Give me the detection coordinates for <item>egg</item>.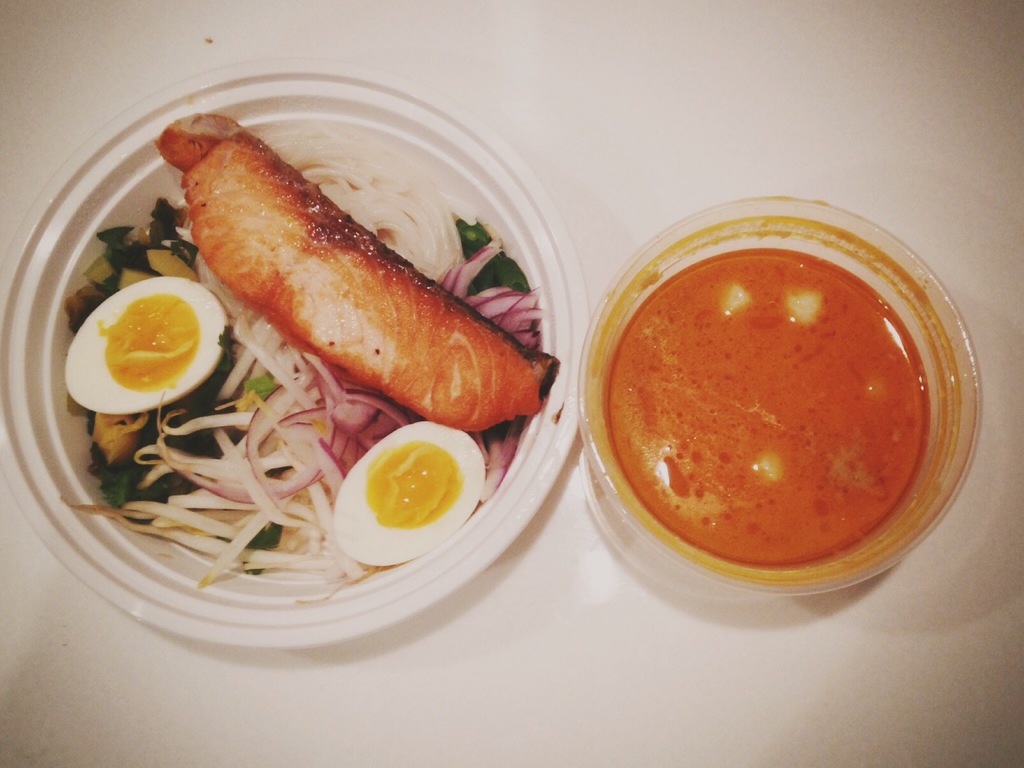
bbox=(62, 278, 230, 414).
